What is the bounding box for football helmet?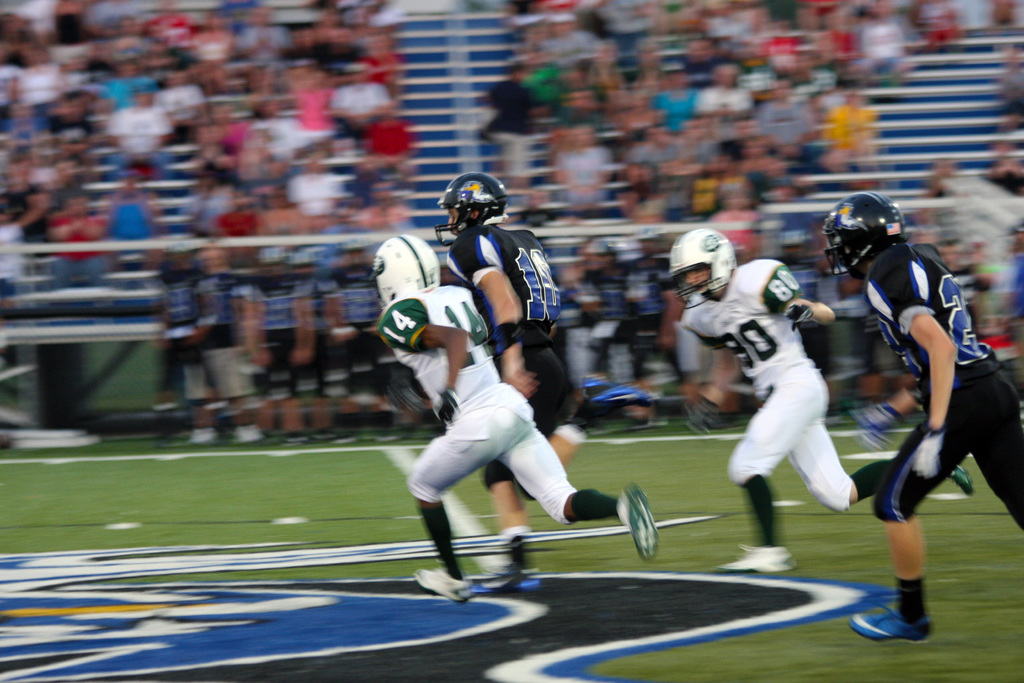
(x1=430, y1=176, x2=509, y2=248).
